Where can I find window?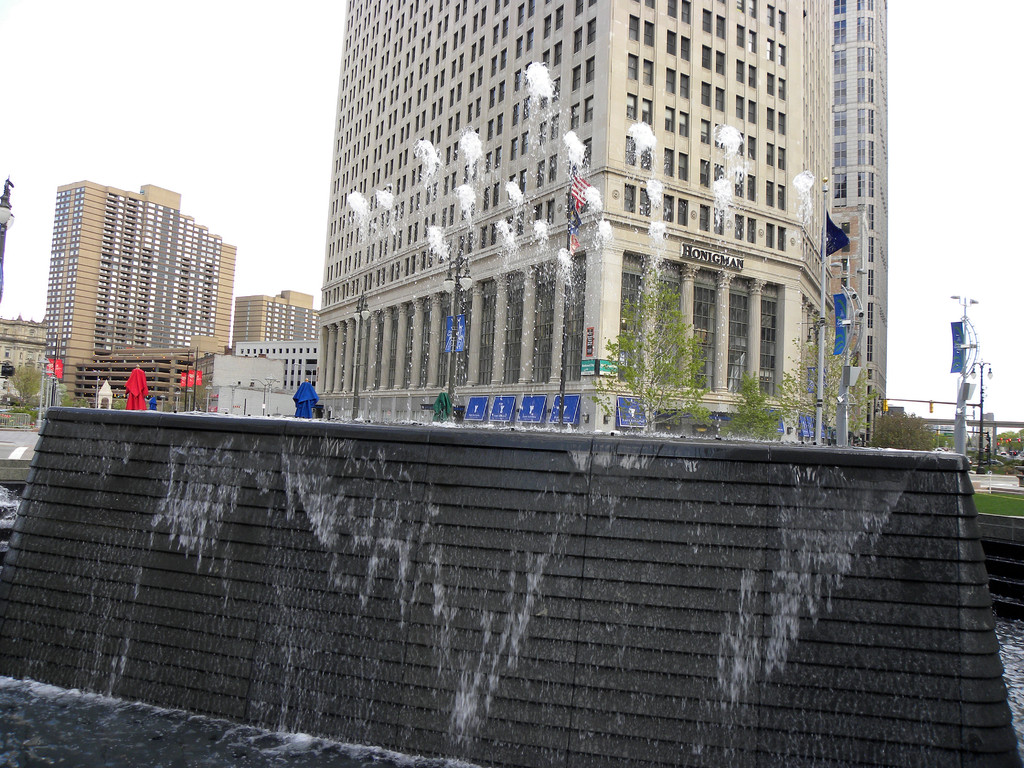
You can find it at bbox(701, 77, 712, 108).
